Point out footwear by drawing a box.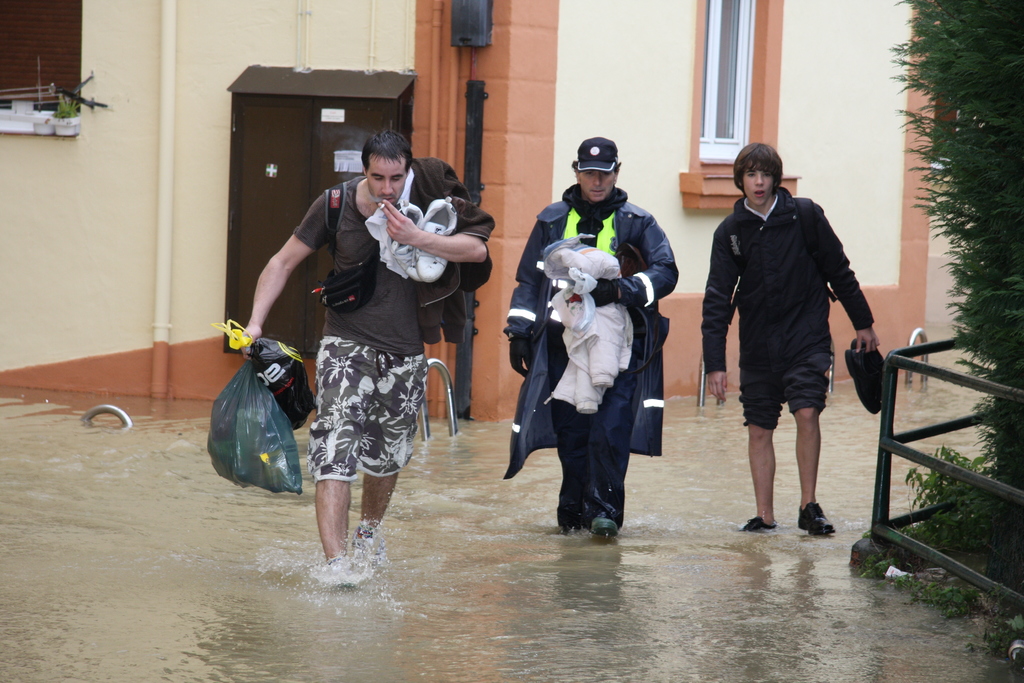
<box>742,516,776,531</box>.
